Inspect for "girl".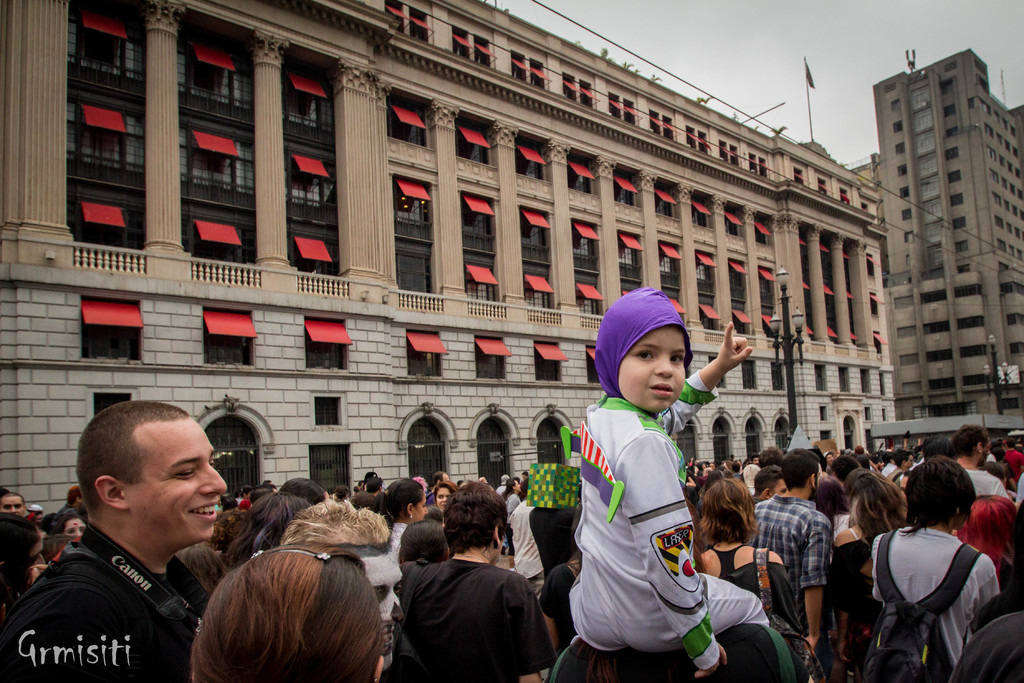
Inspection: 954 494 1023 613.
